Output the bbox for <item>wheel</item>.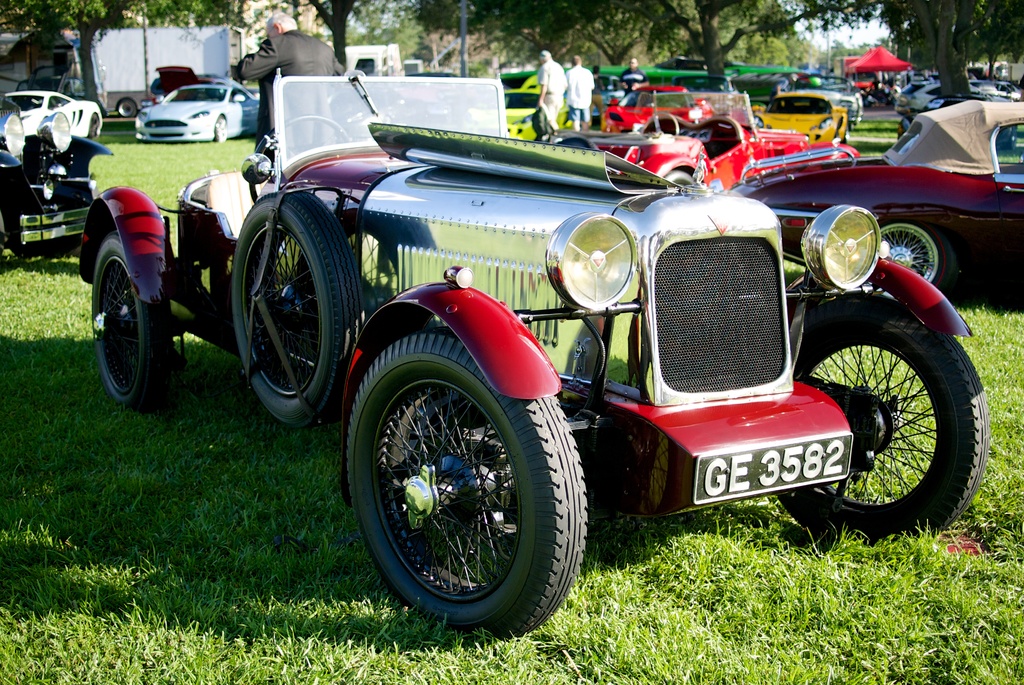
BBox(640, 114, 680, 136).
